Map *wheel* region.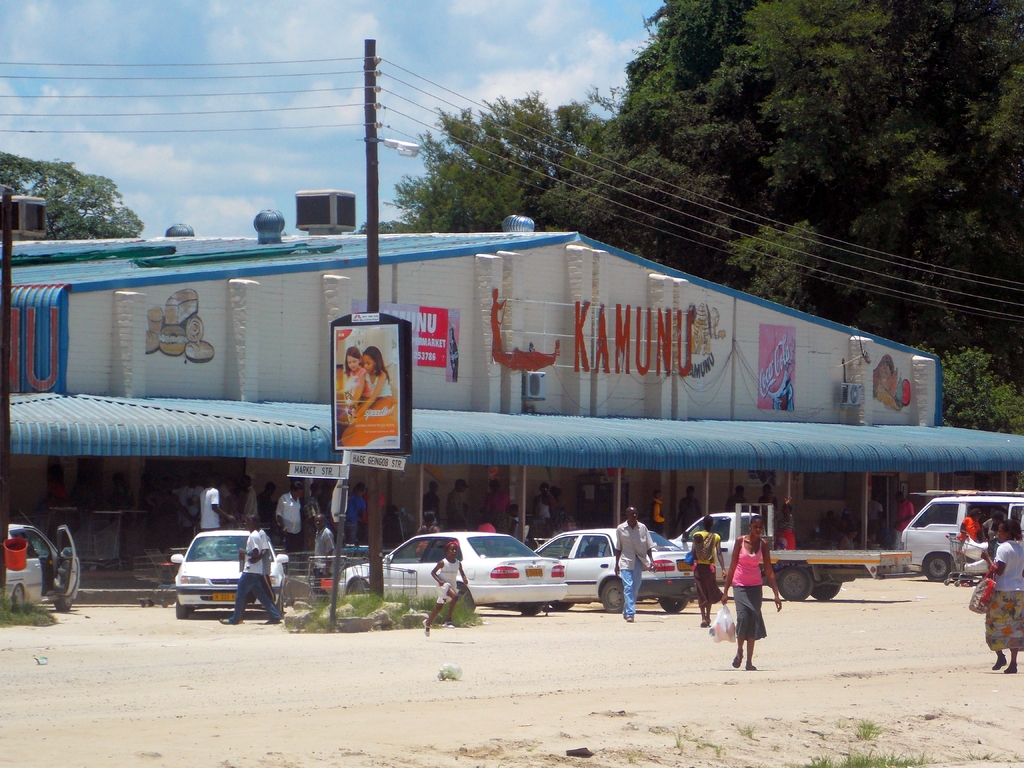
Mapped to [x1=148, y1=600, x2=154, y2=606].
